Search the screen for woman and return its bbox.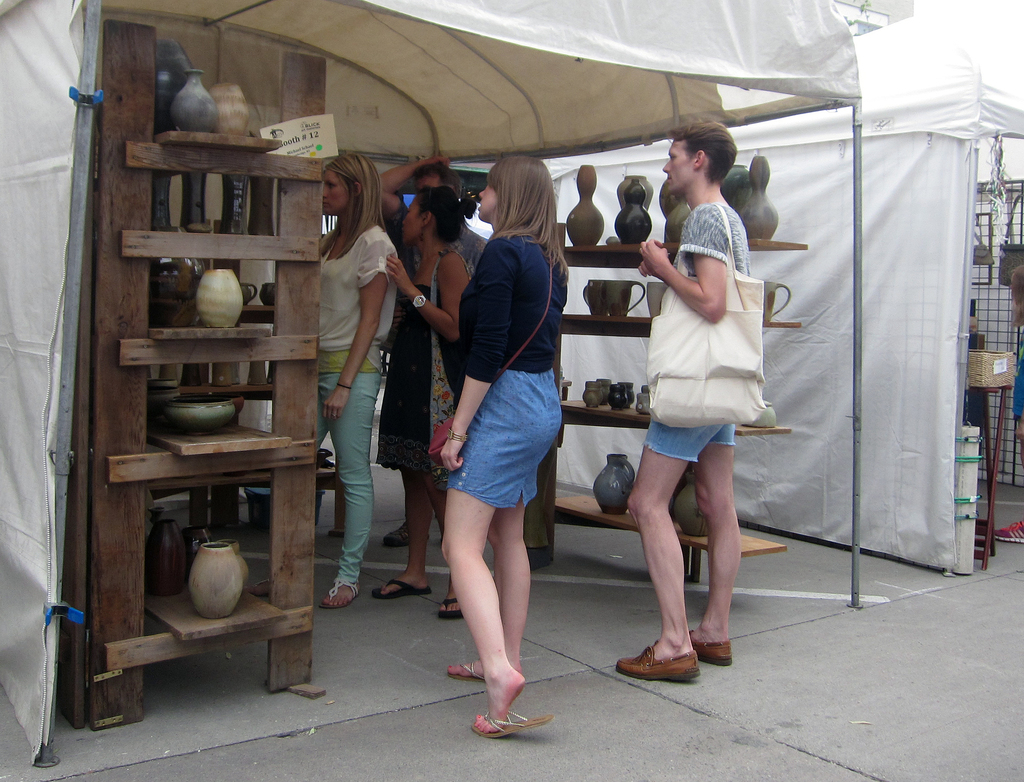
Found: locate(373, 185, 481, 620).
